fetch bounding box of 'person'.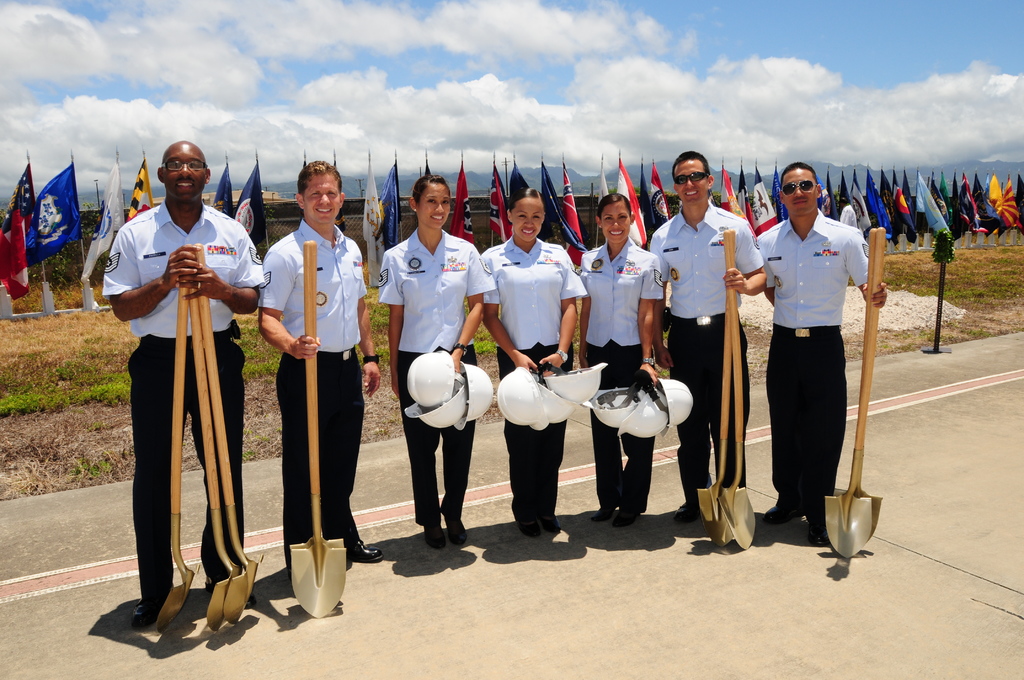
Bbox: {"x1": 767, "y1": 153, "x2": 871, "y2": 545}.
